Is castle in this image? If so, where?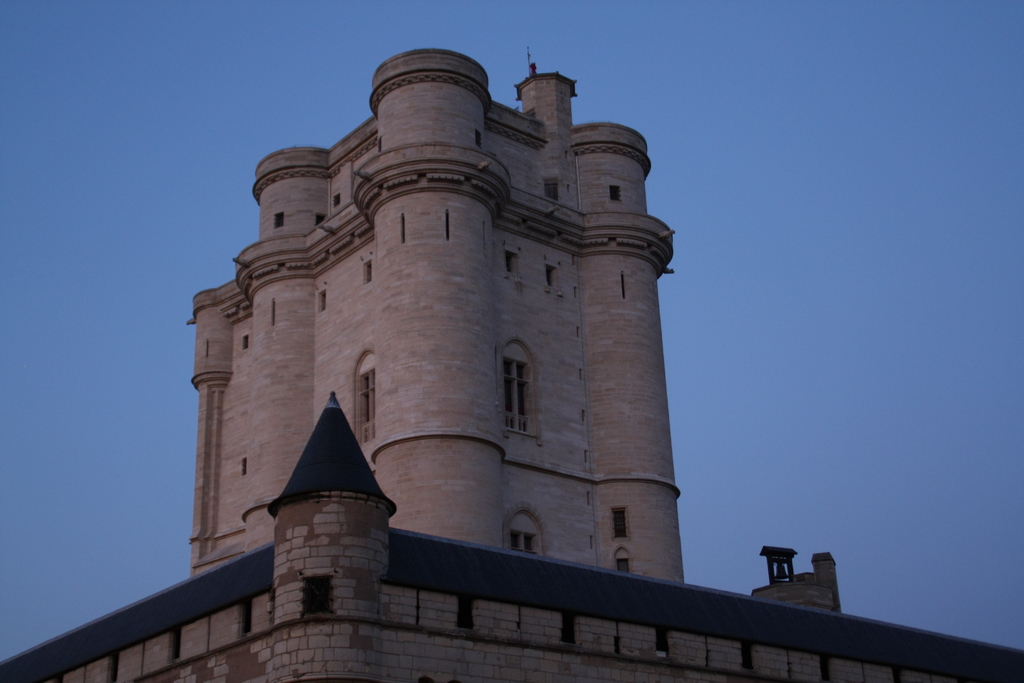
Yes, at (x1=187, y1=48, x2=687, y2=582).
